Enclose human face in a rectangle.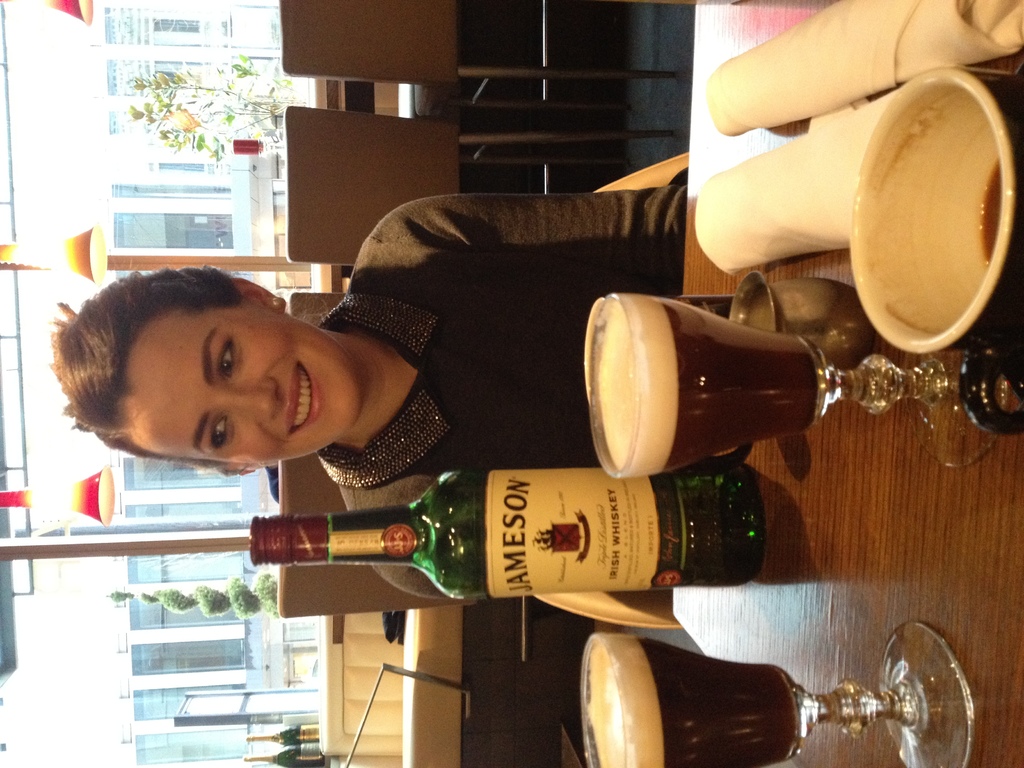
pyautogui.locateOnScreen(123, 302, 365, 465).
